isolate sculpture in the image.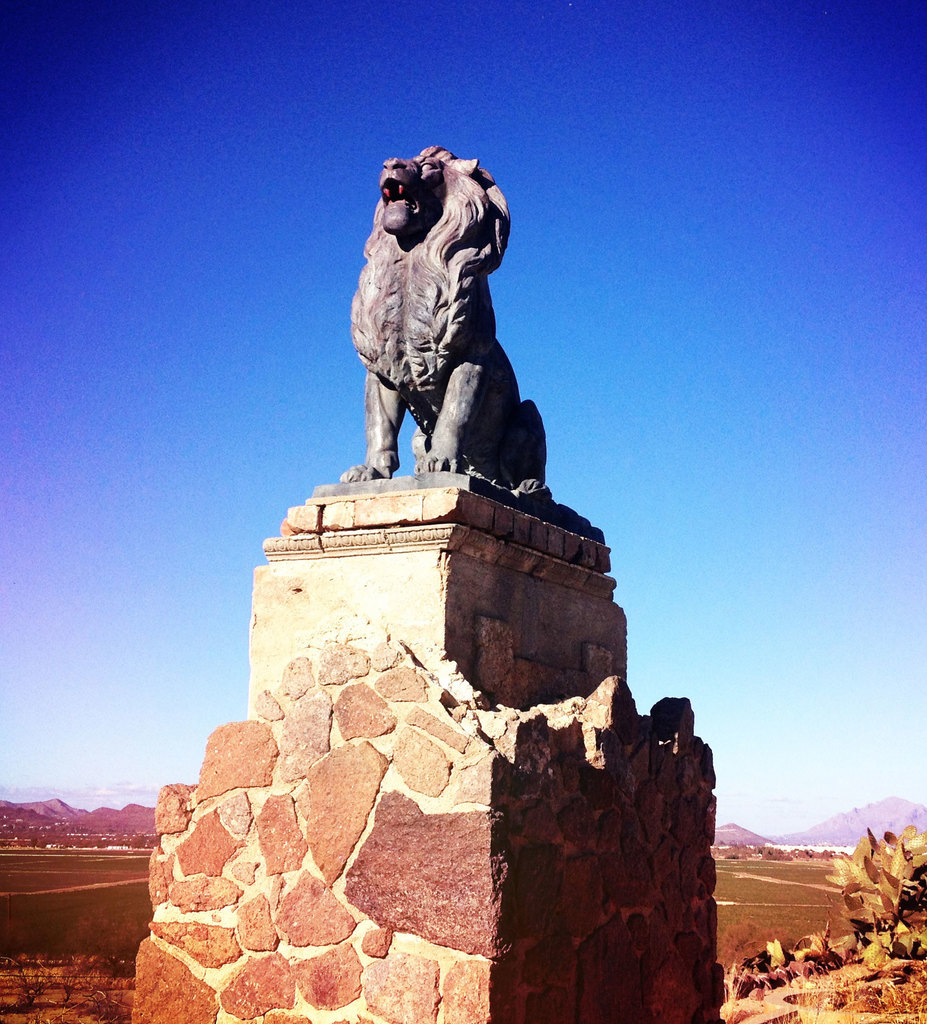
Isolated region: <box>342,138,560,514</box>.
